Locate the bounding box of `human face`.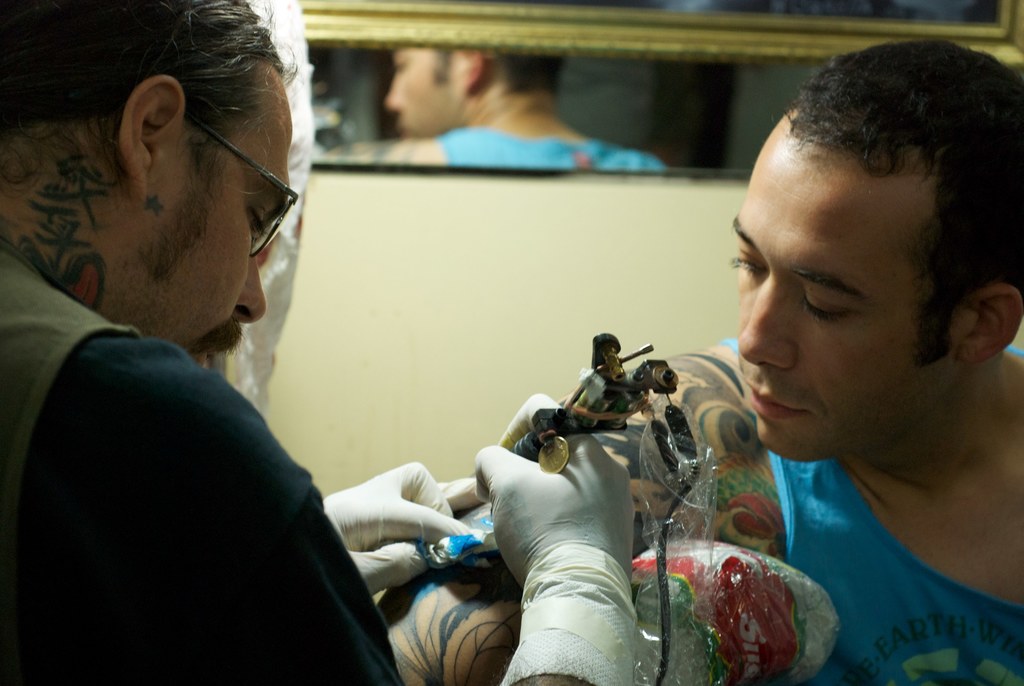
Bounding box: (left=166, top=64, right=277, bottom=353).
